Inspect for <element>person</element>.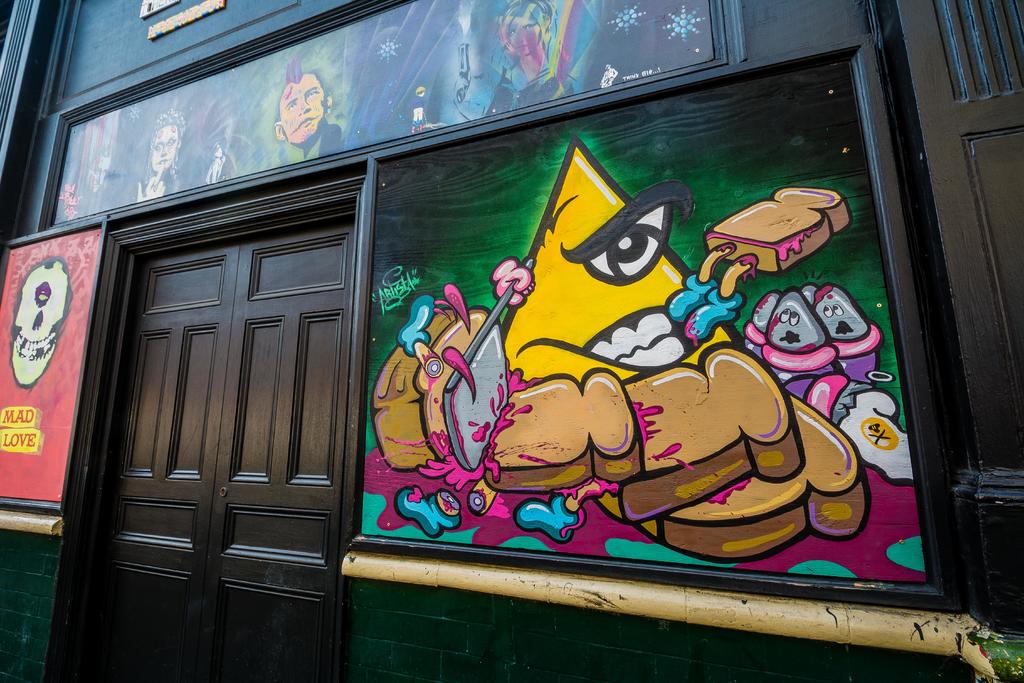
Inspection: Rect(125, 111, 180, 206).
